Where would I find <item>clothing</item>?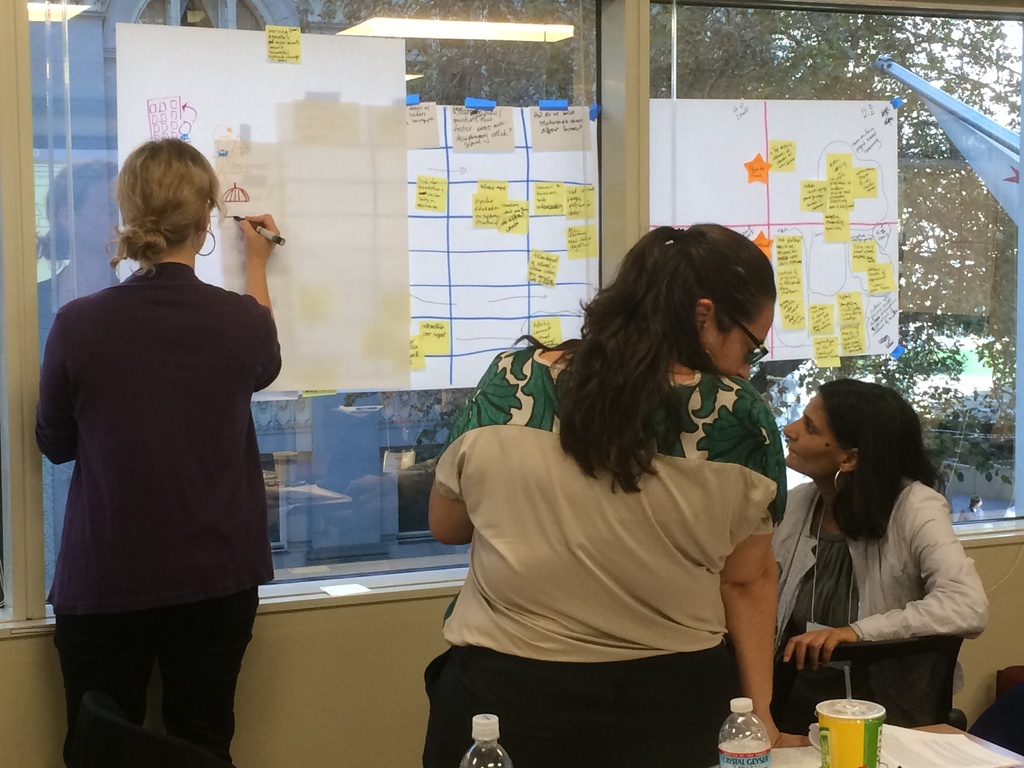
At left=36, top=196, right=278, bottom=709.
